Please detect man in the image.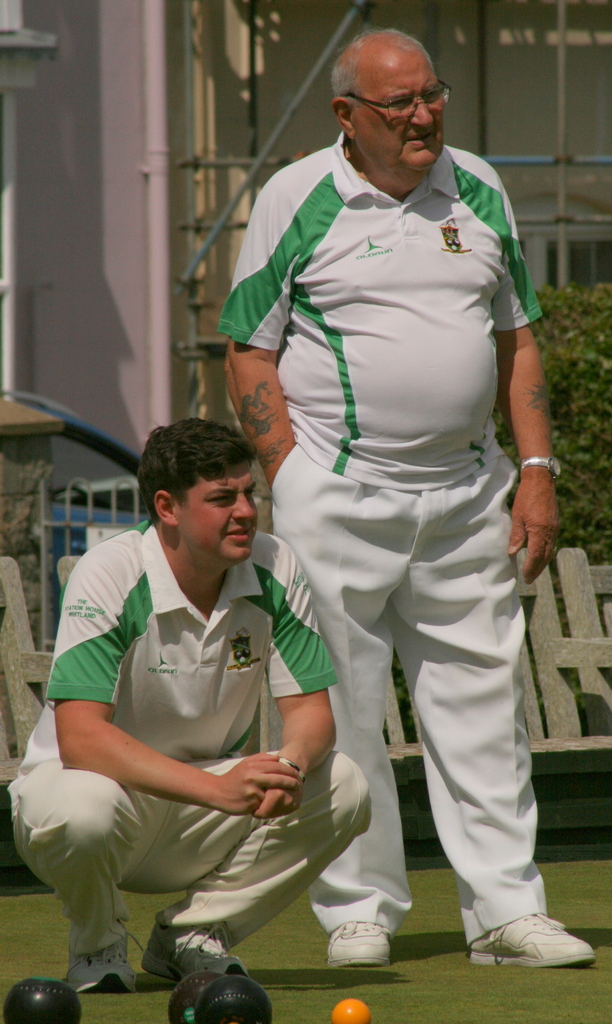
(left=0, top=388, right=388, bottom=1008).
